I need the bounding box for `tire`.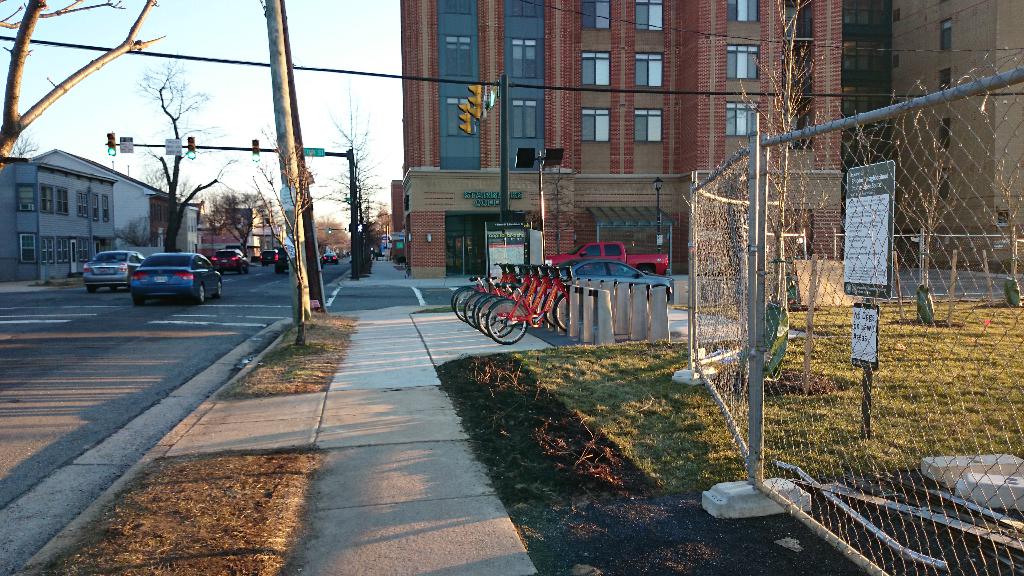
Here it is: [x1=487, y1=300, x2=529, y2=345].
